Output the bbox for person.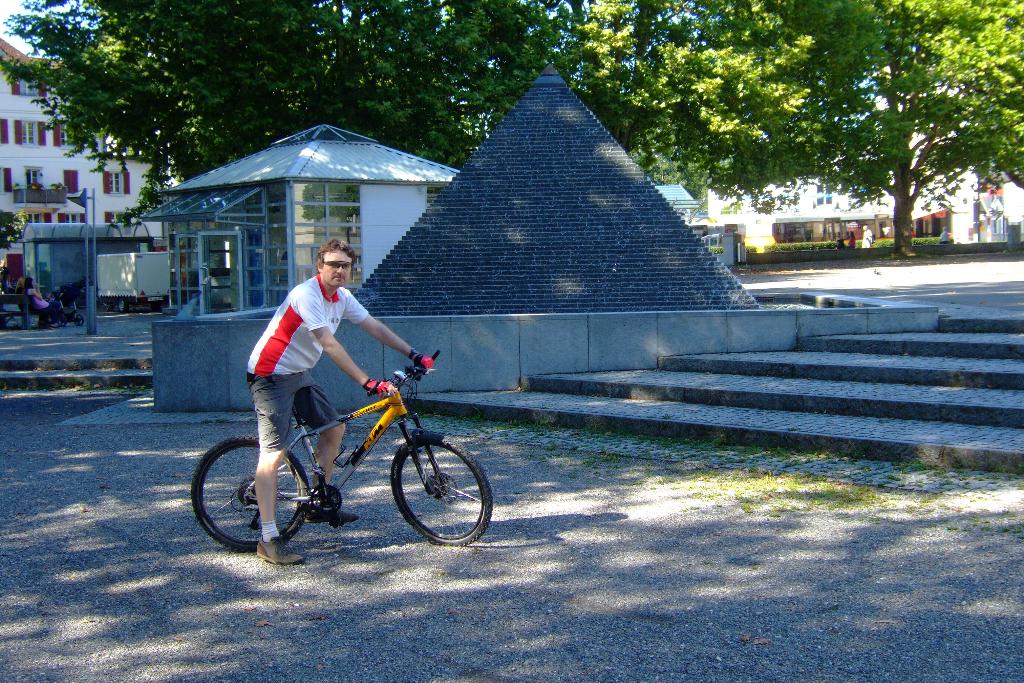
box=[836, 239, 845, 248].
